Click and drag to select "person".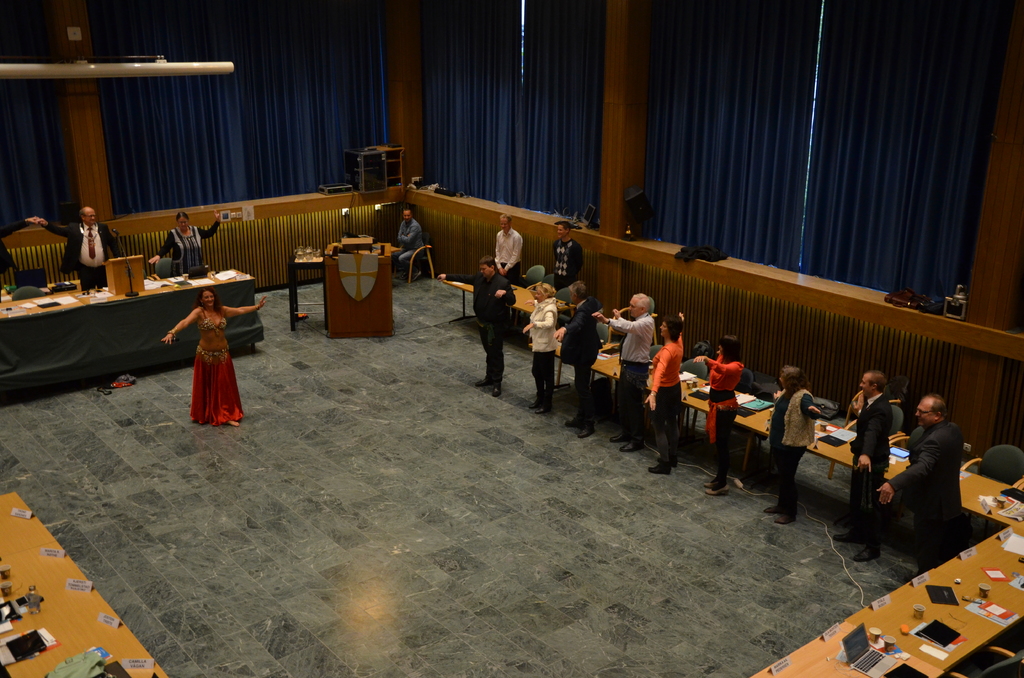
Selection: [552,221,584,295].
